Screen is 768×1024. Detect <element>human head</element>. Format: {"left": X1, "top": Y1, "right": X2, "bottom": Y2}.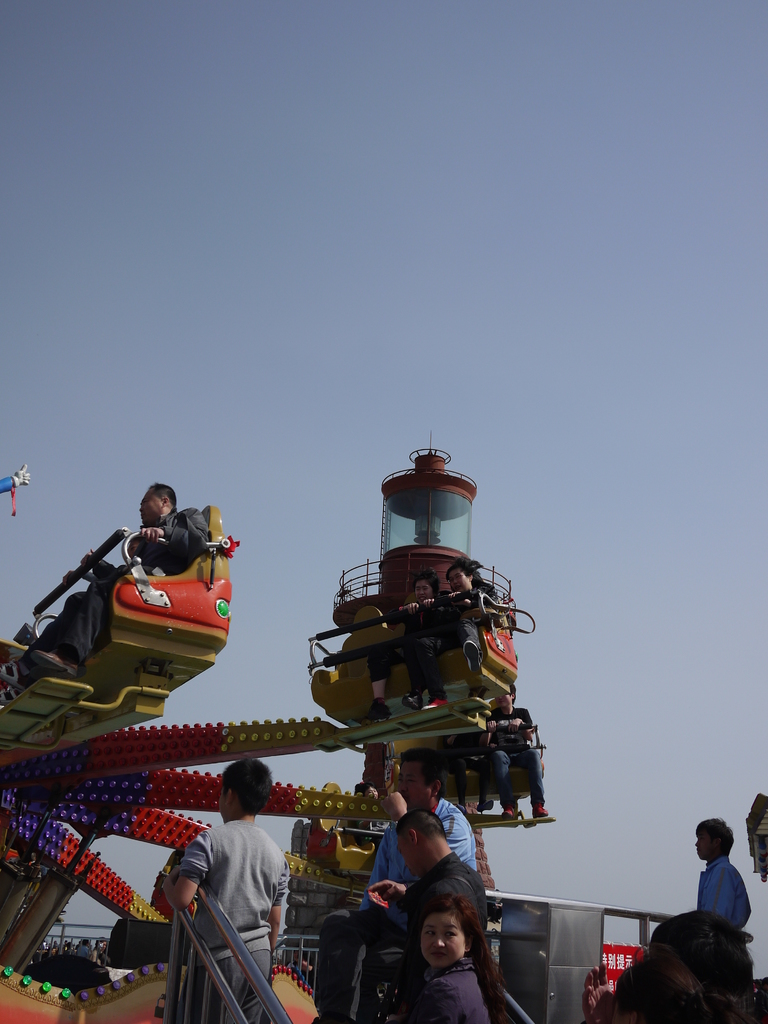
{"left": 406, "top": 884, "right": 493, "bottom": 977}.
